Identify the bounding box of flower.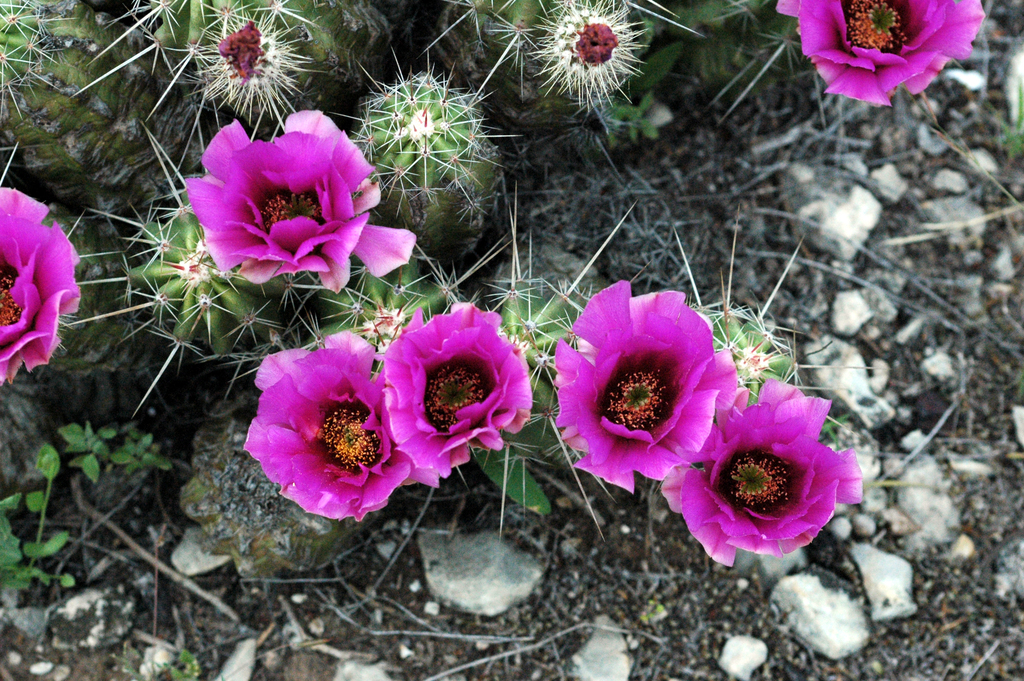
[0, 177, 87, 382].
